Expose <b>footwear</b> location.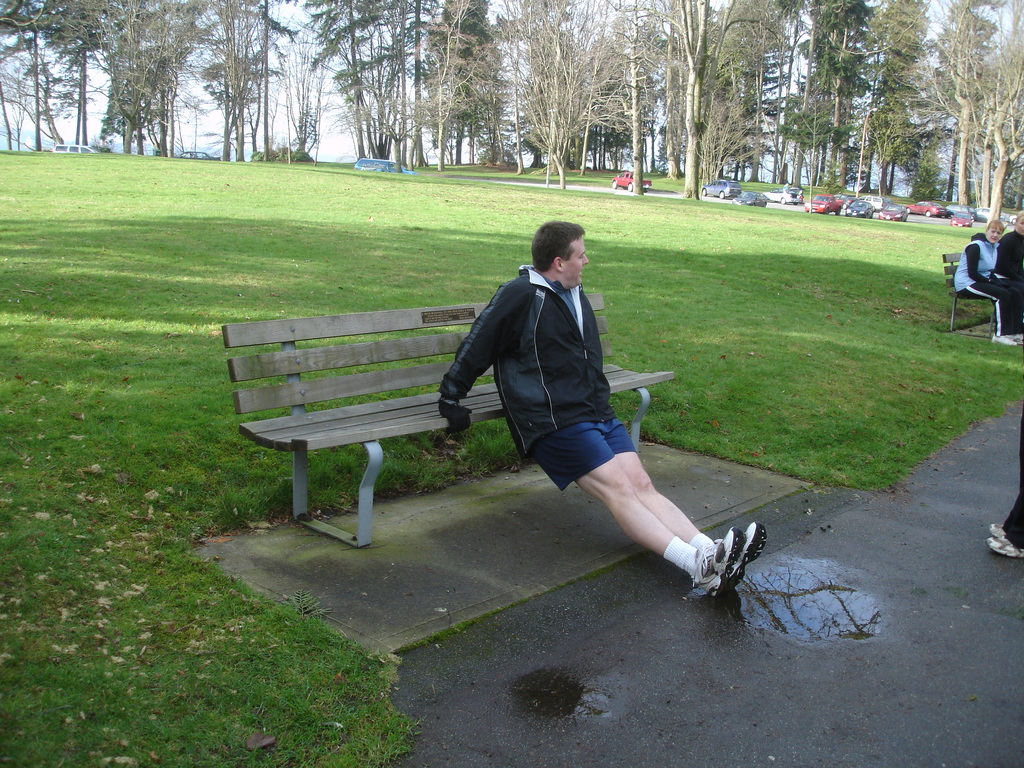
Exposed at [left=716, top=520, right=766, bottom=588].
